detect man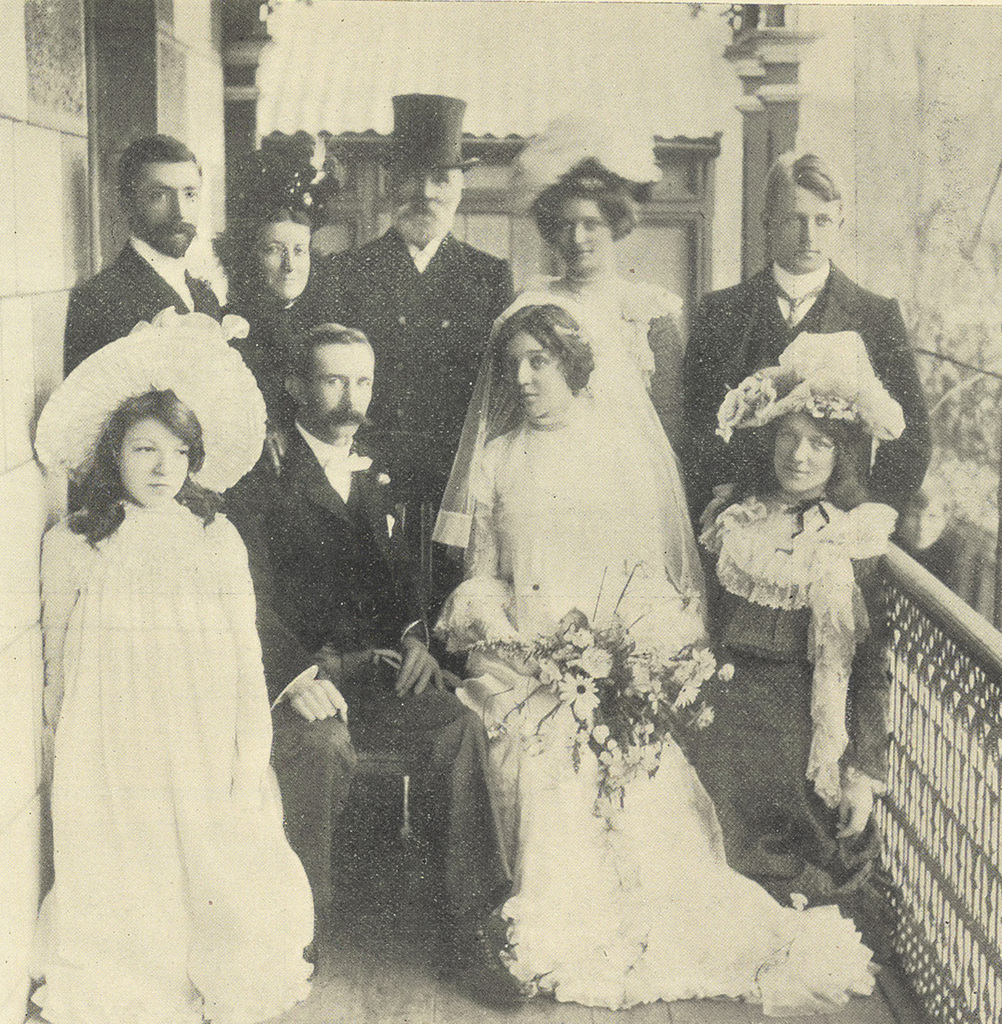
(291,89,521,611)
